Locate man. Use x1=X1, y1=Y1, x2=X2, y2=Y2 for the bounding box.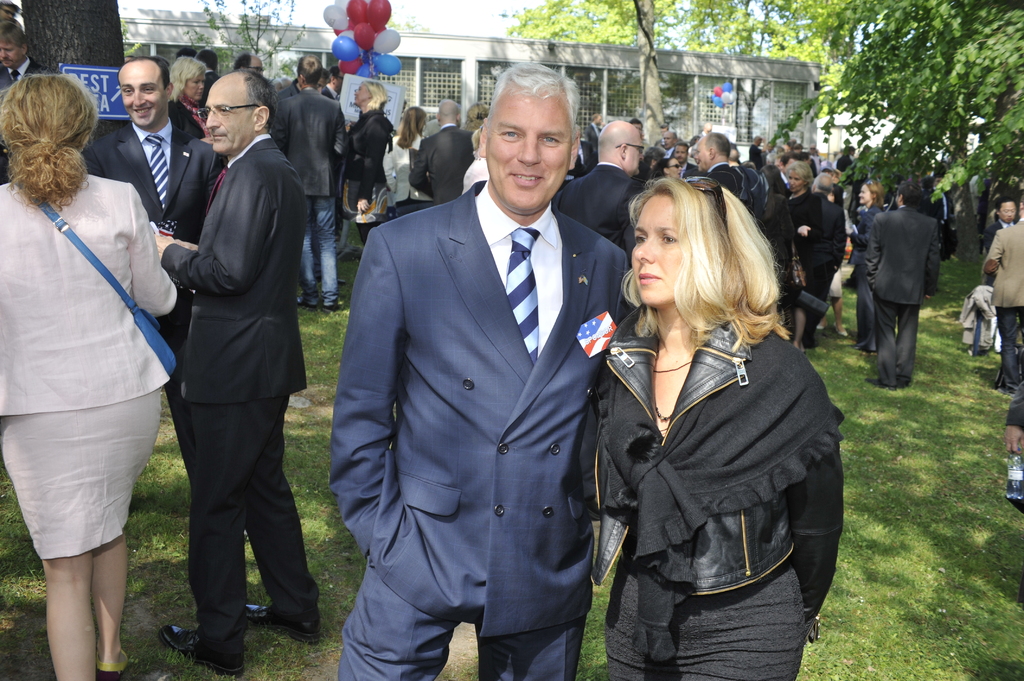
x1=136, y1=24, x2=314, y2=662.
